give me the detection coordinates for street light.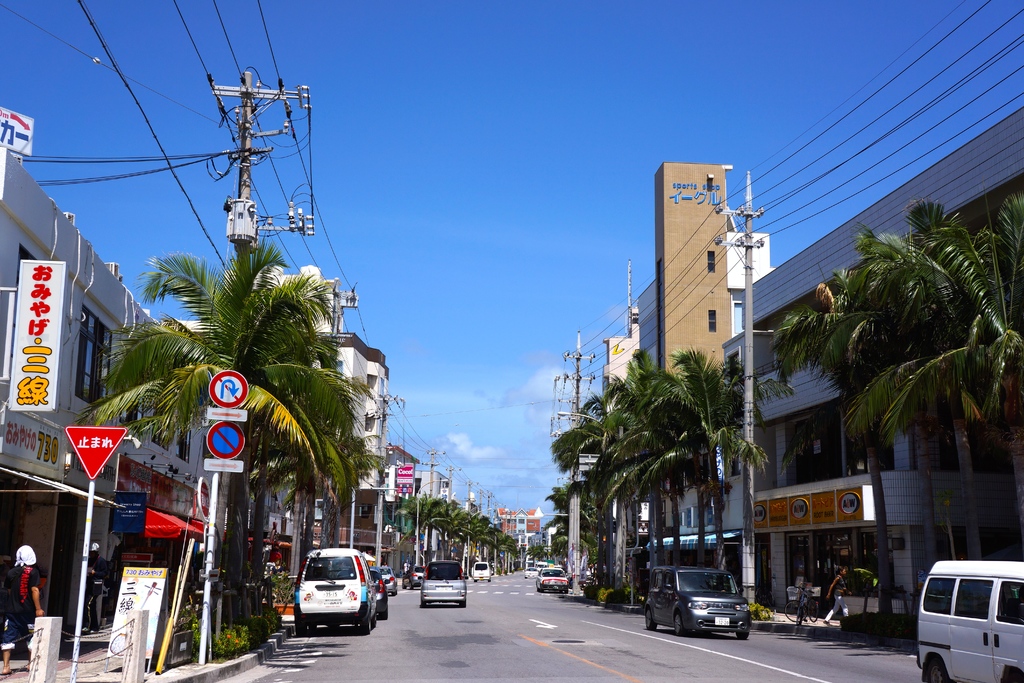
[x1=502, y1=526, x2=518, y2=539].
